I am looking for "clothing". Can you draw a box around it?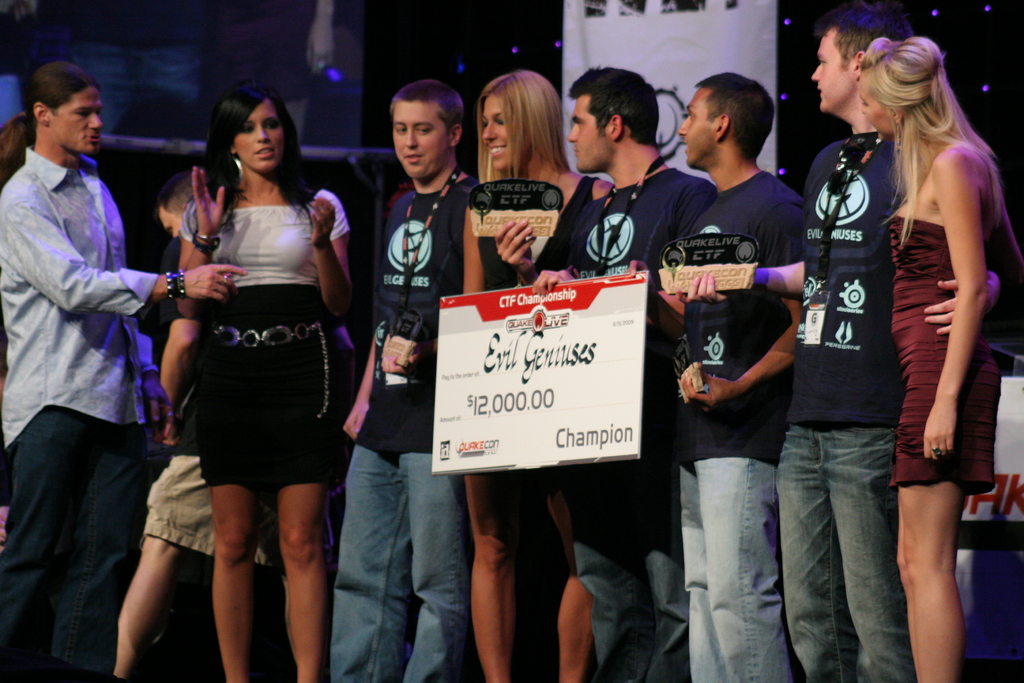
Sure, the bounding box is crop(0, 143, 148, 682).
